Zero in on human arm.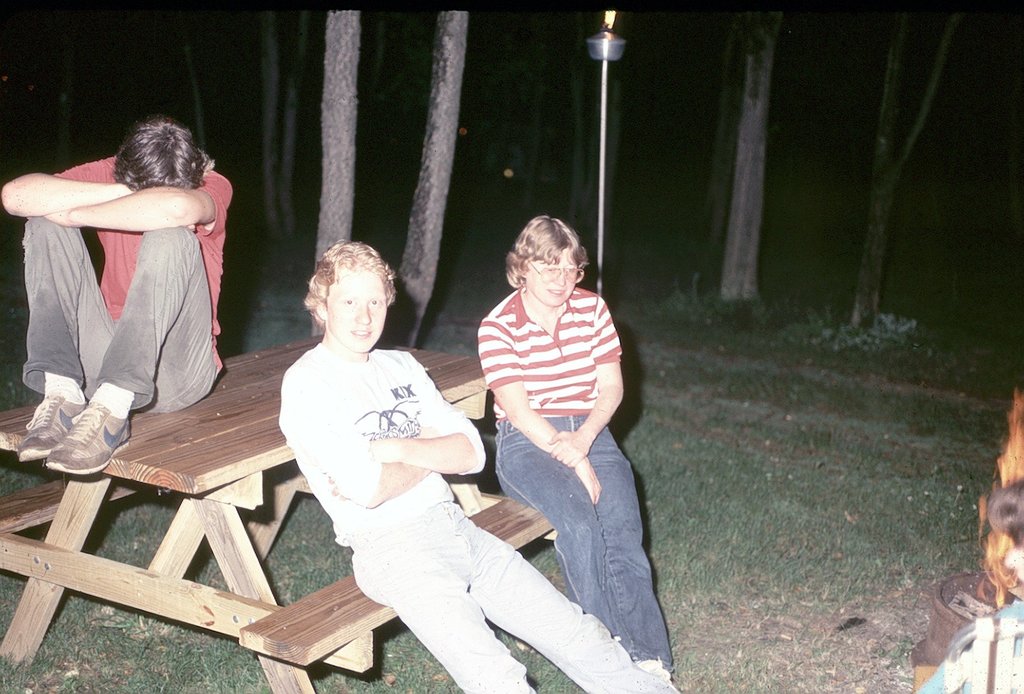
Zeroed in: 539 297 626 472.
